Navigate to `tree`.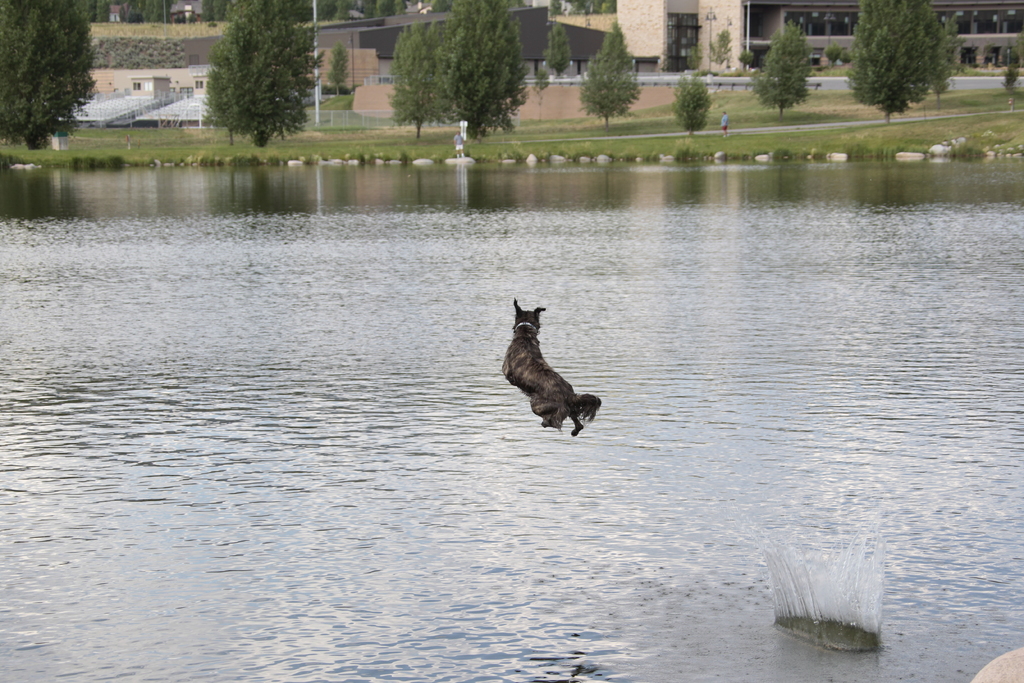
Navigation target: <box>756,19,809,120</box>.
